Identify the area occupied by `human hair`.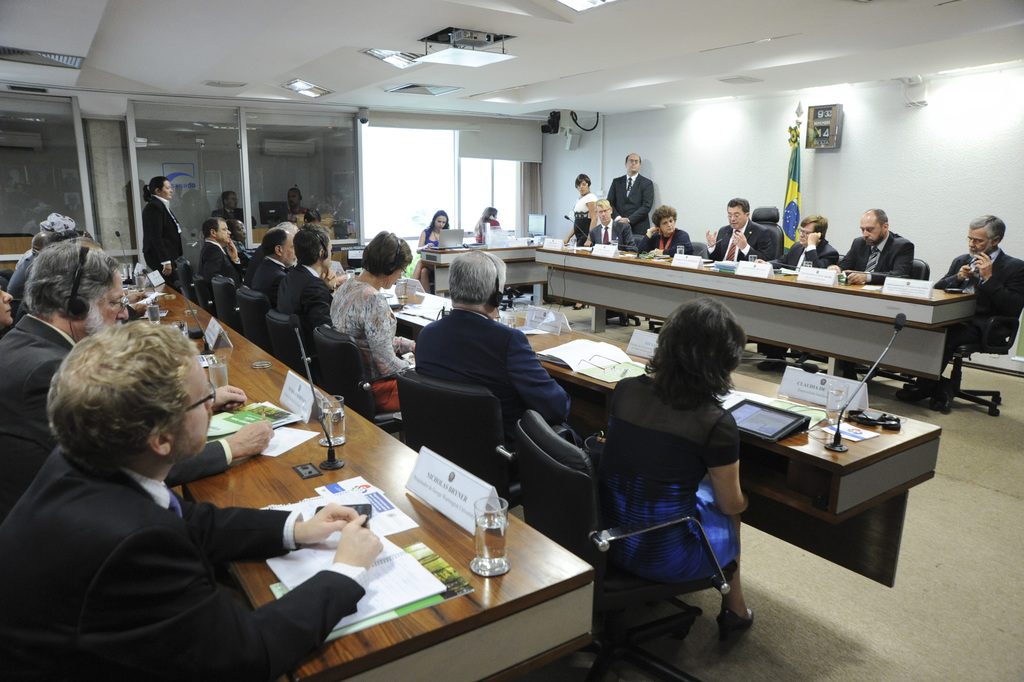
Area: 26:232:126:324.
